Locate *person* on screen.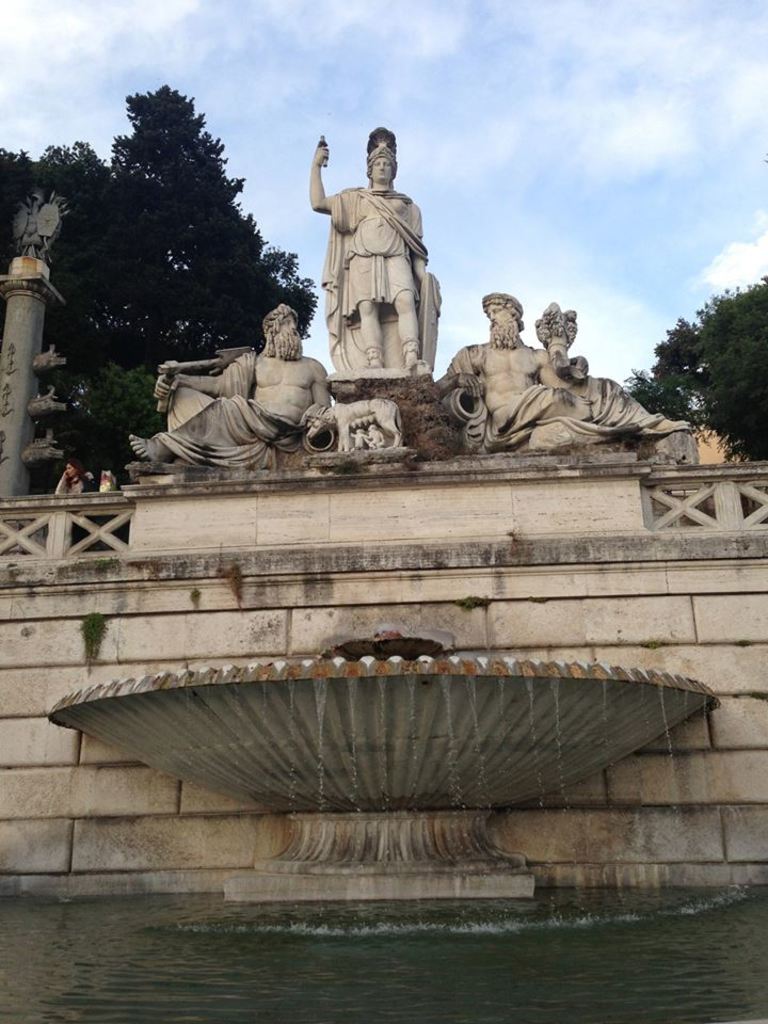
On screen at (132, 301, 337, 464).
